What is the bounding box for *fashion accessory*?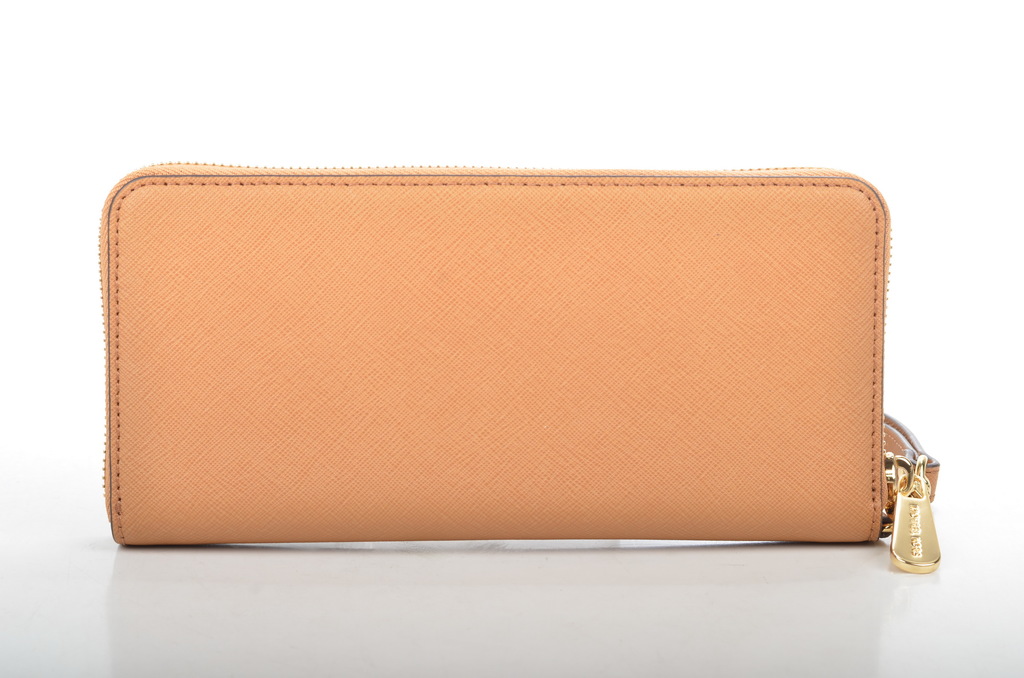
(93, 161, 942, 574).
